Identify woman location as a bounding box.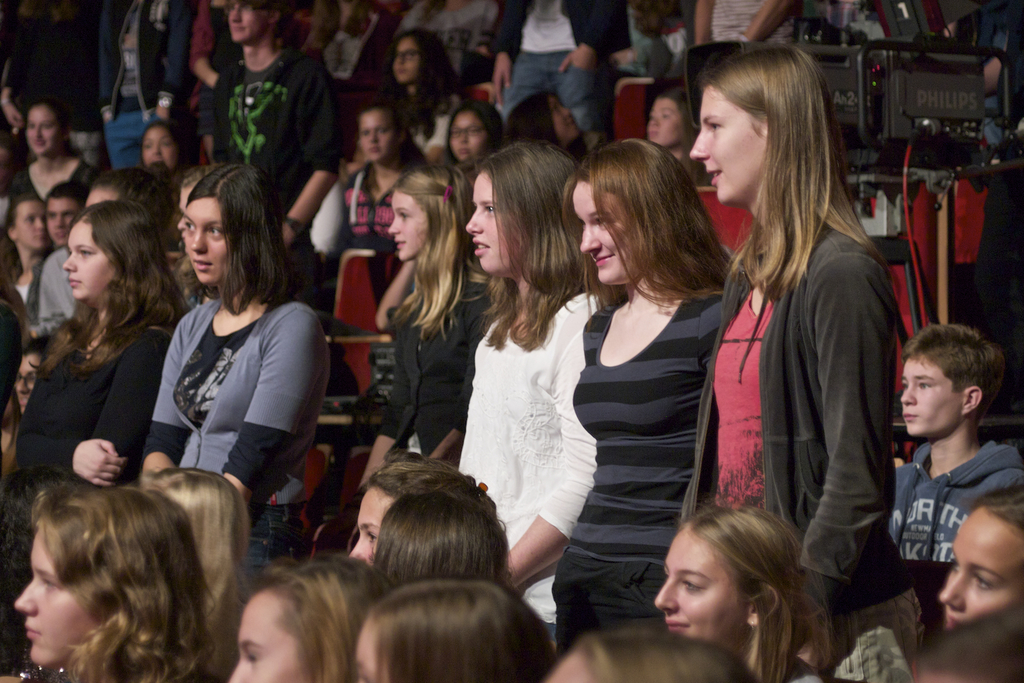
bbox=(938, 482, 1023, 637).
